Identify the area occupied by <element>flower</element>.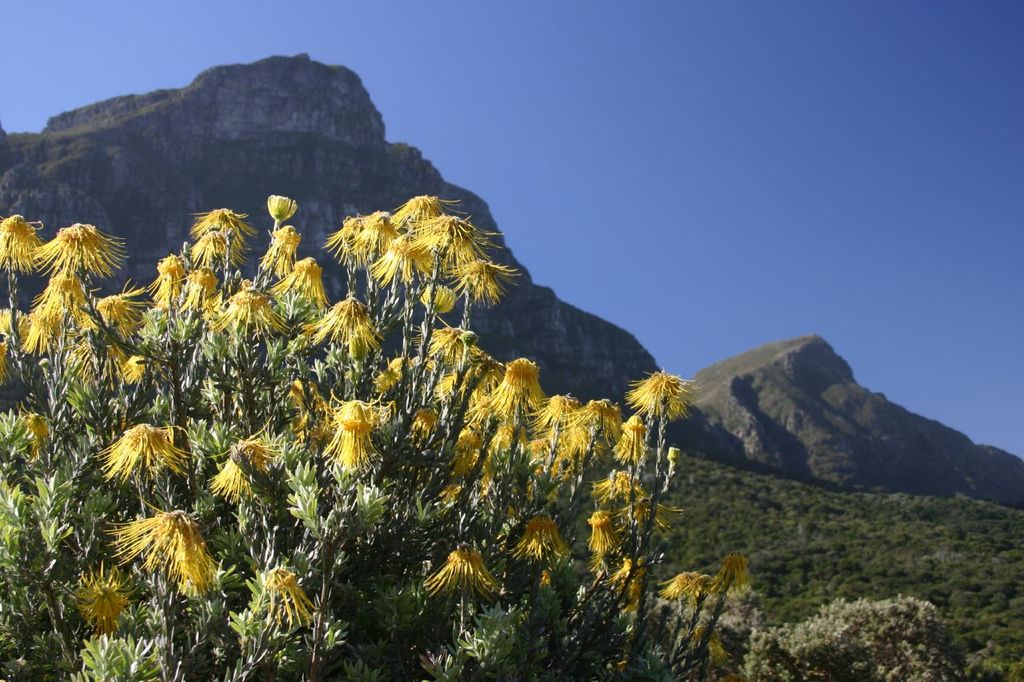
Area: [left=0, top=309, right=34, bottom=344].
